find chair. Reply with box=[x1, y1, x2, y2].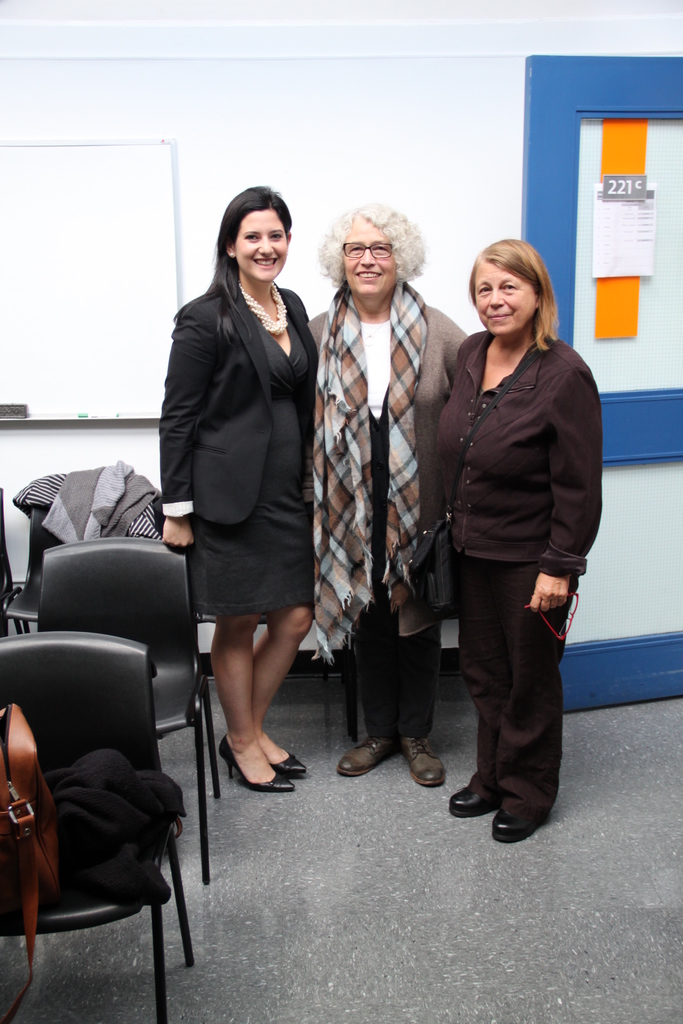
box=[0, 468, 163, 627].
